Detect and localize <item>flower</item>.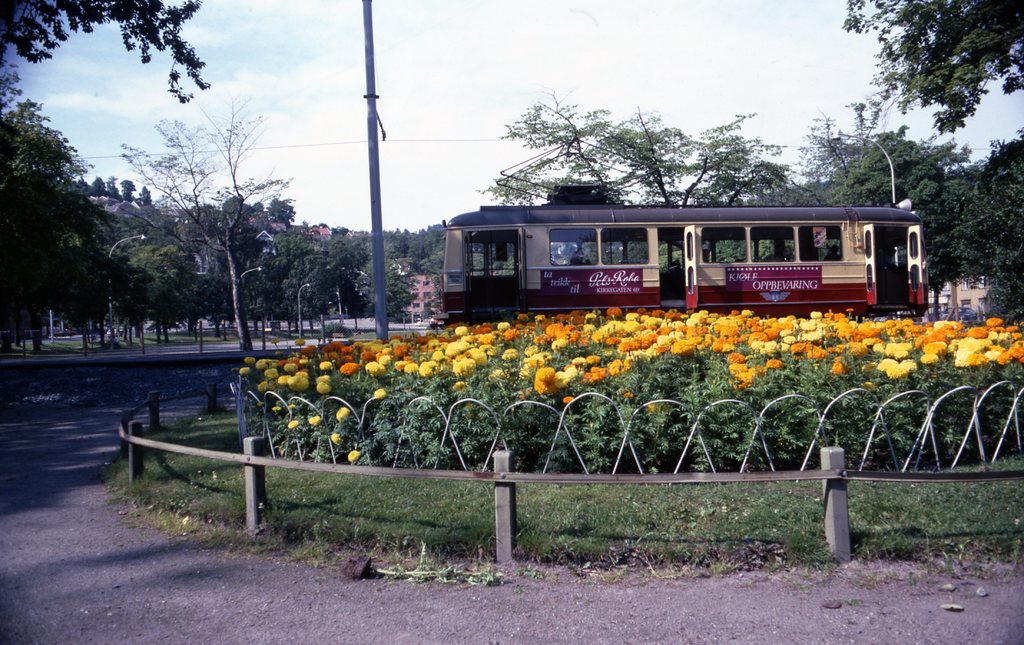
Localized at box=[534, 365, 552, 397].
